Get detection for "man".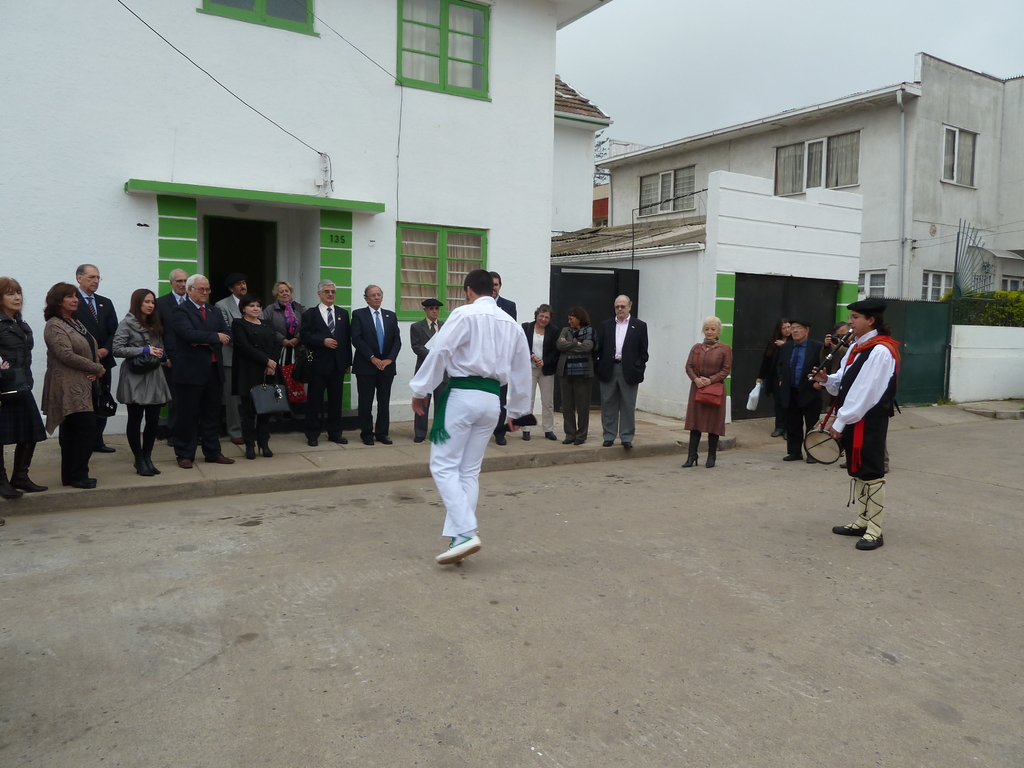
Detection: crop(352, 287, 395, 448).
